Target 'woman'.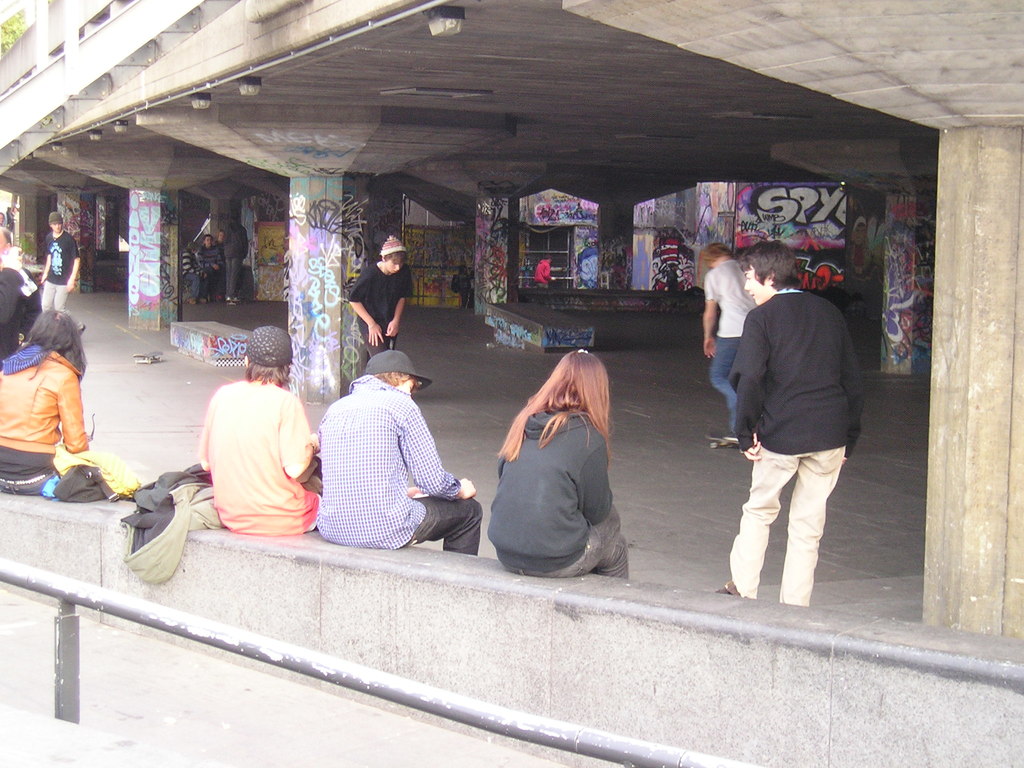
Target region: (x1=490, y1=320, x2=634, y2=593).
